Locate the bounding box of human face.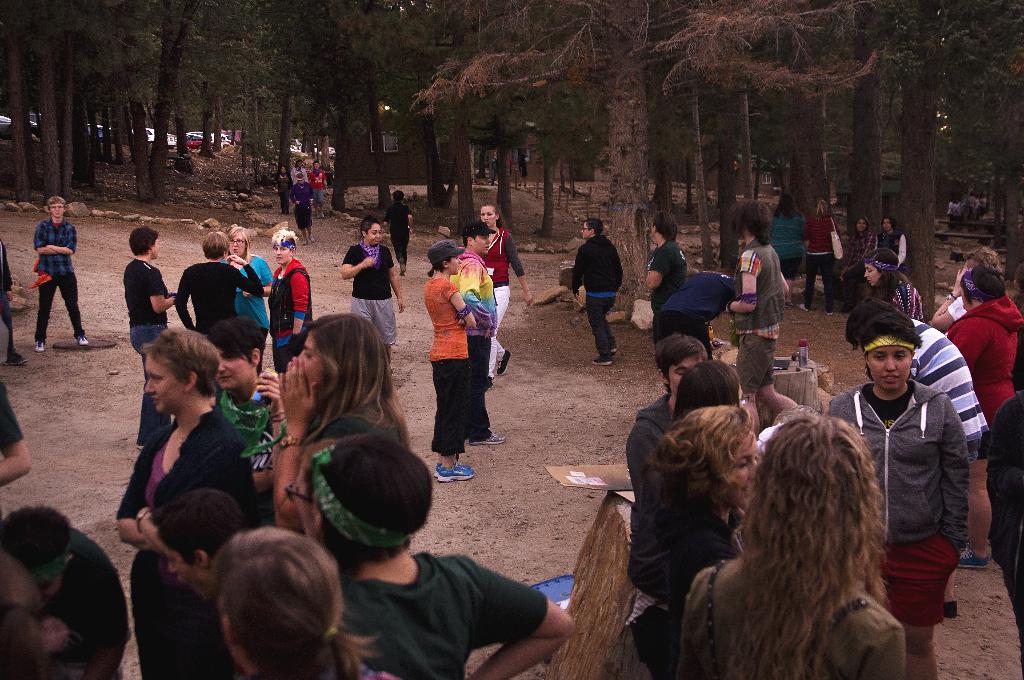
Bounding box: (859, 256, 885, 281).
